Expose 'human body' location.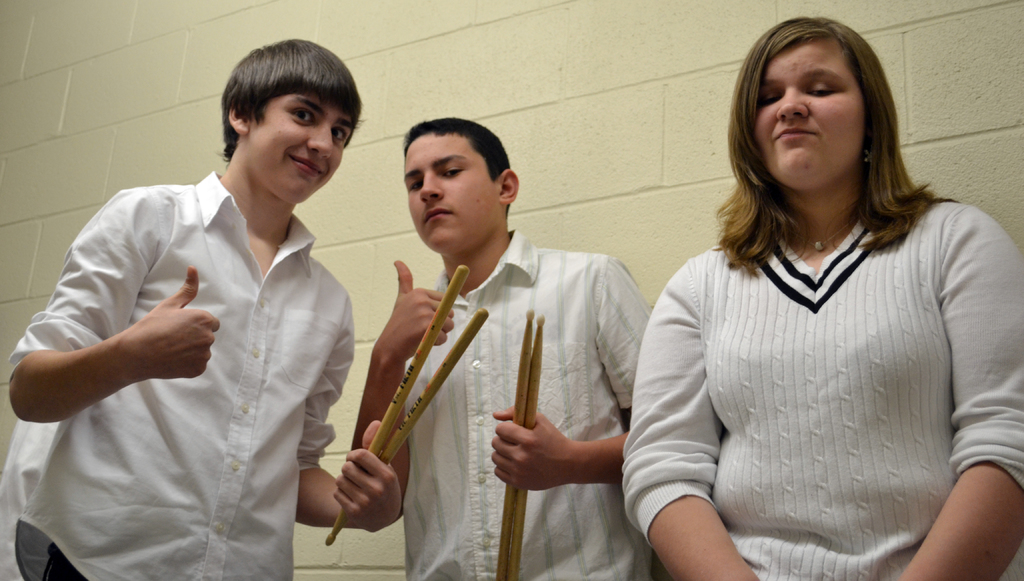
Exposed at 353,225,676,580.
